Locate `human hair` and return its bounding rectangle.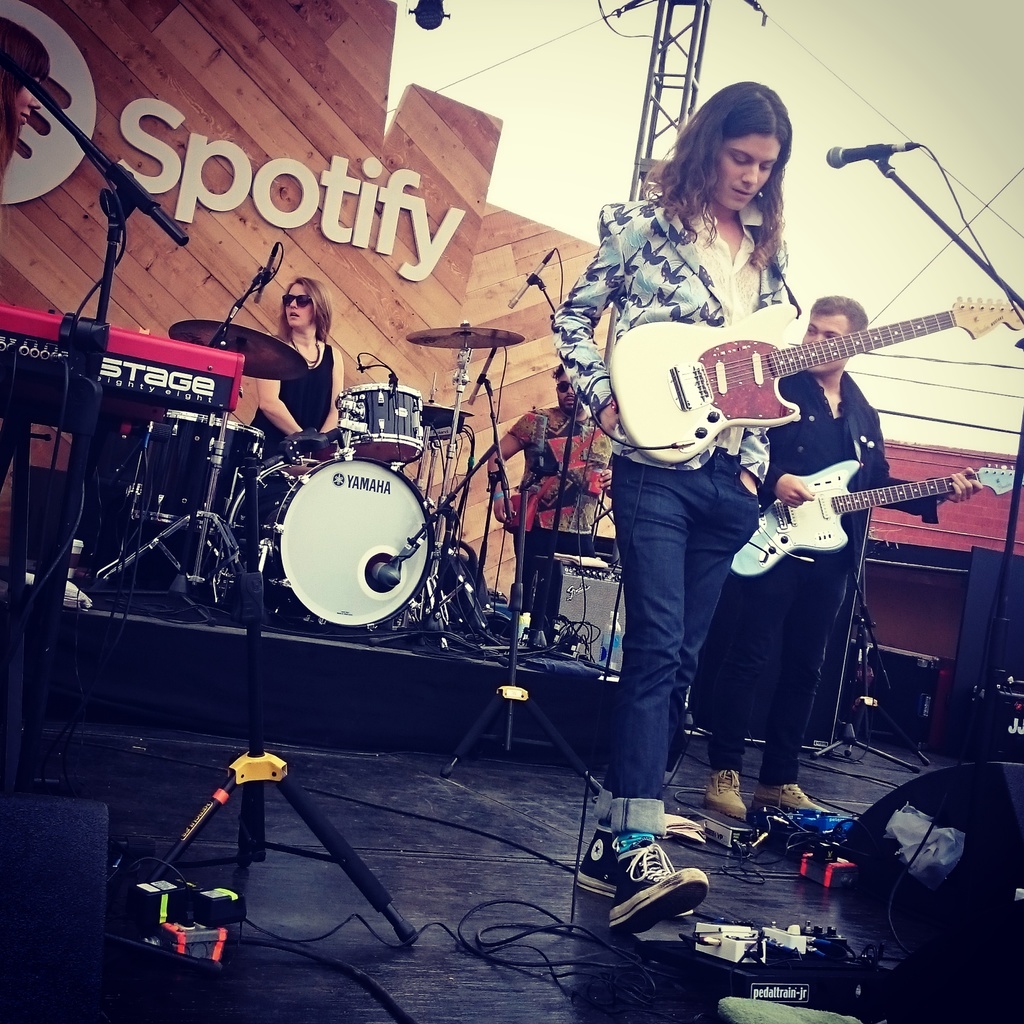
box=[550, 362, 566, 385].
